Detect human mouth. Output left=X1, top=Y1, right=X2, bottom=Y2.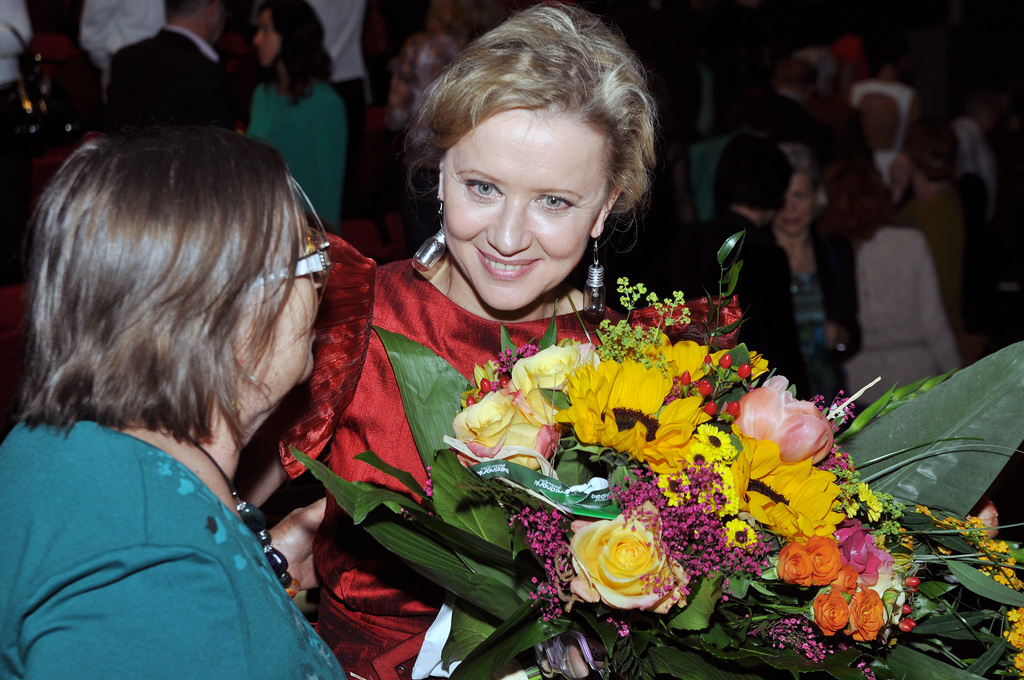
left=476, top=248, right=544, bottom=279.
